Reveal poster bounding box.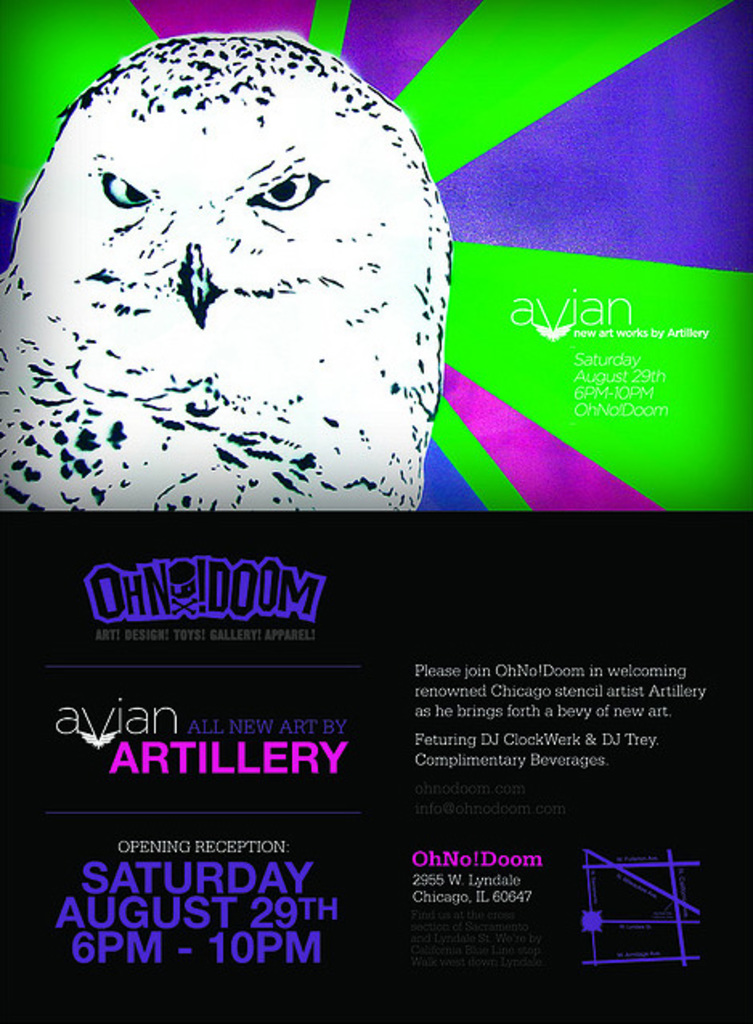
Revealed: BBox(13, 515, 751, 1022).
